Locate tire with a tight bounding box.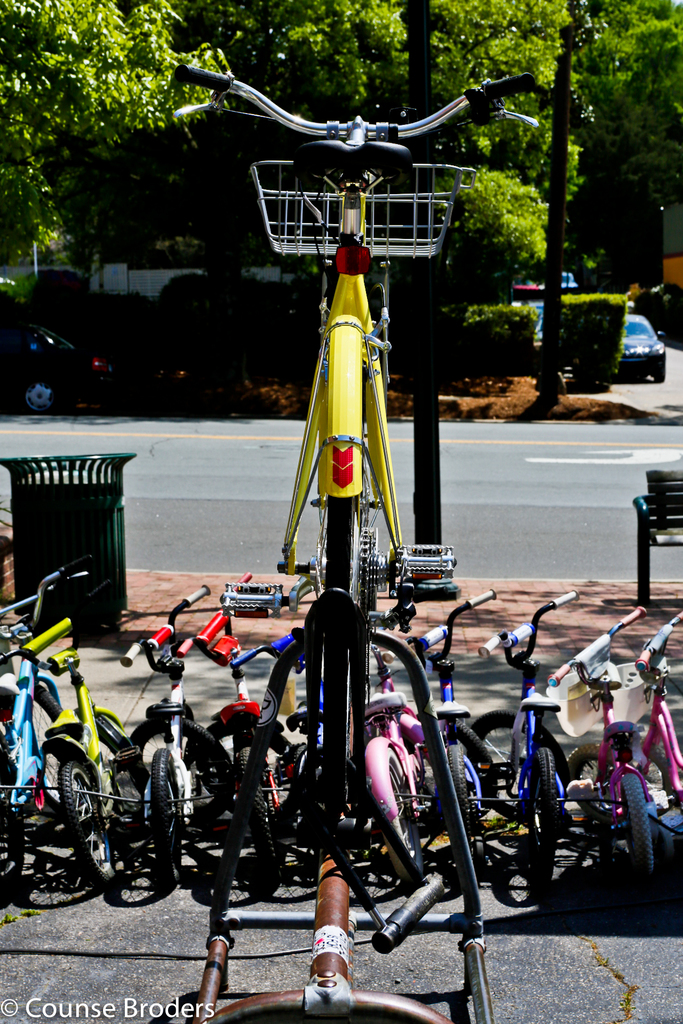
(left=48, top=761, right=114, bottom=884).
